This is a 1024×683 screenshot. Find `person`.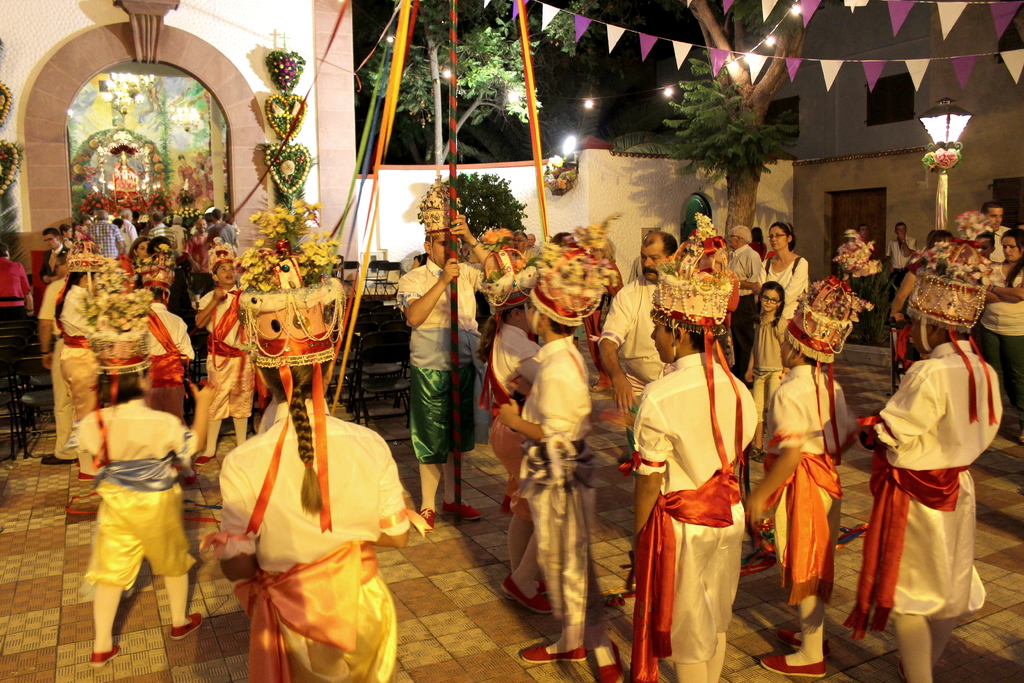
Bounding box: select_region(749, 273, 862, 678).
